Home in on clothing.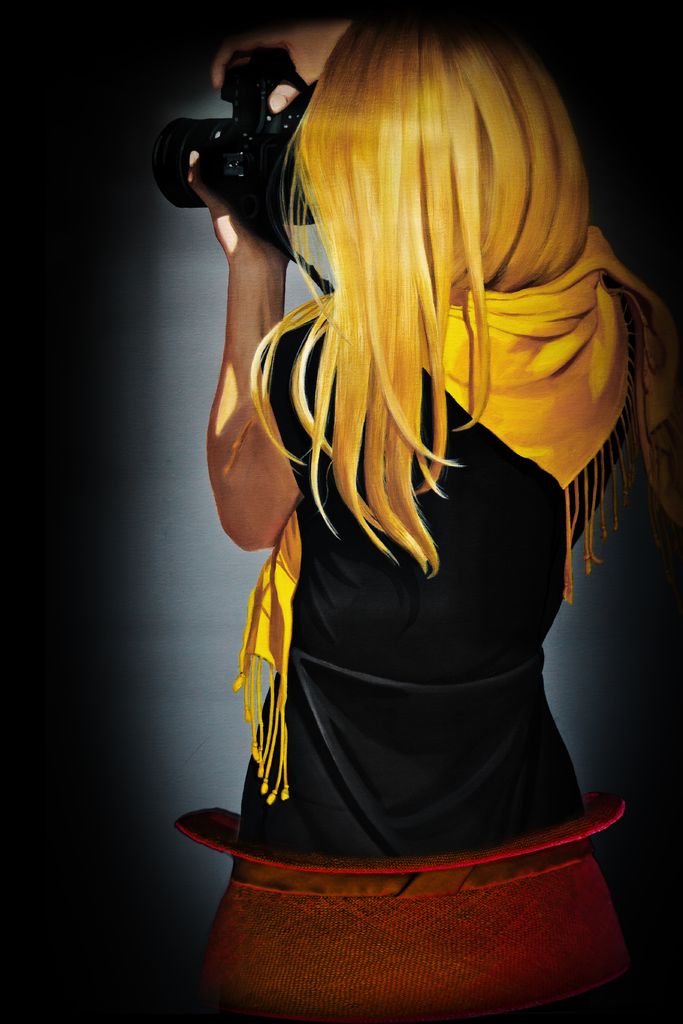
Homed in at x1=185, y1=191, x2=658, y2=945.
